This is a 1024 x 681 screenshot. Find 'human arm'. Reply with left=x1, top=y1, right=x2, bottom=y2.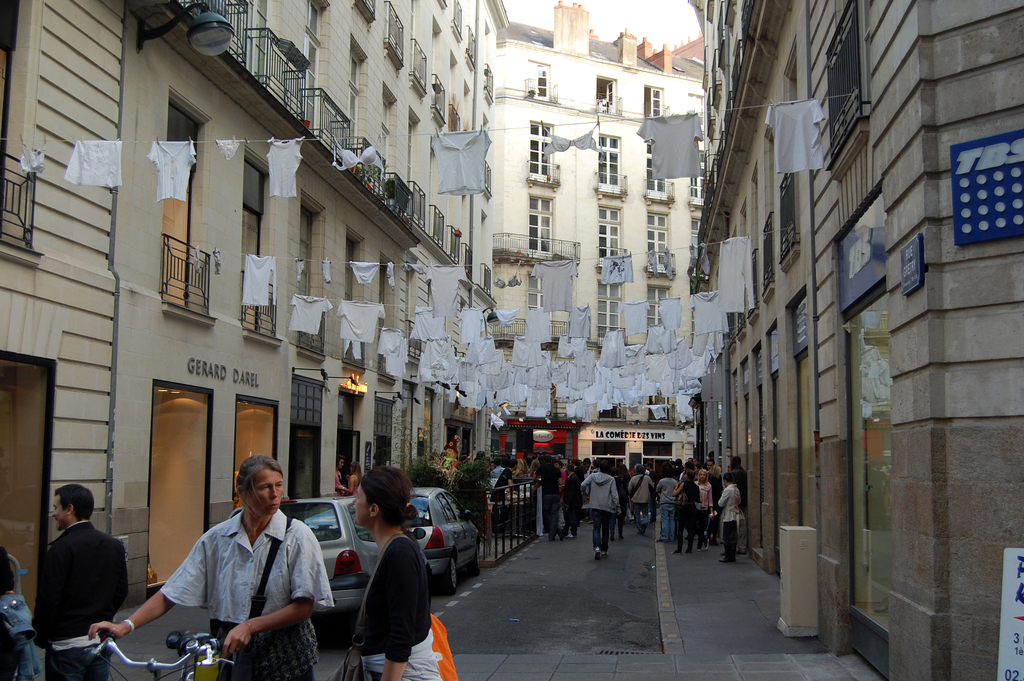
left=651, top=477, right=665, bottom=495.
